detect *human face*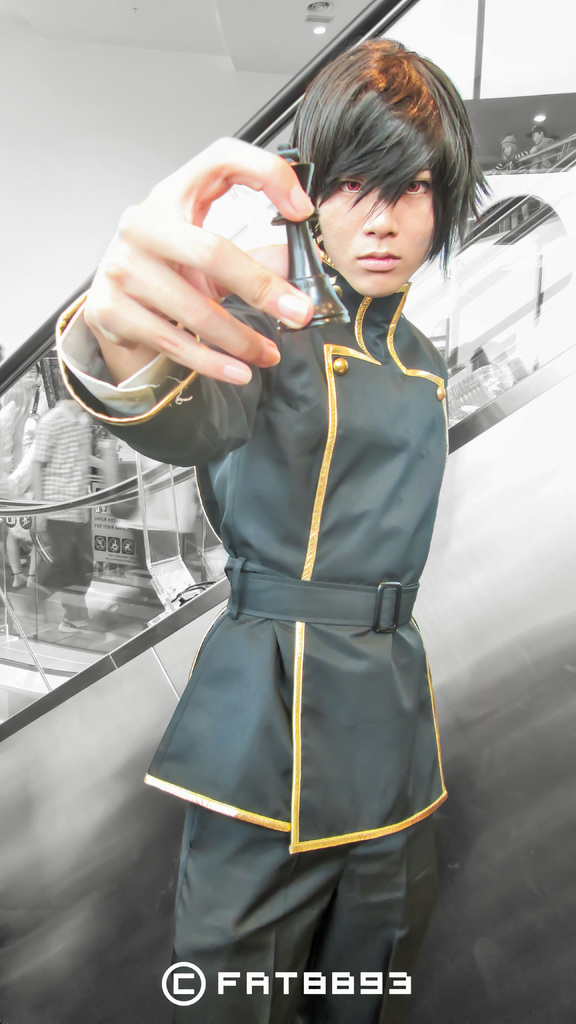
316 168 436 300
